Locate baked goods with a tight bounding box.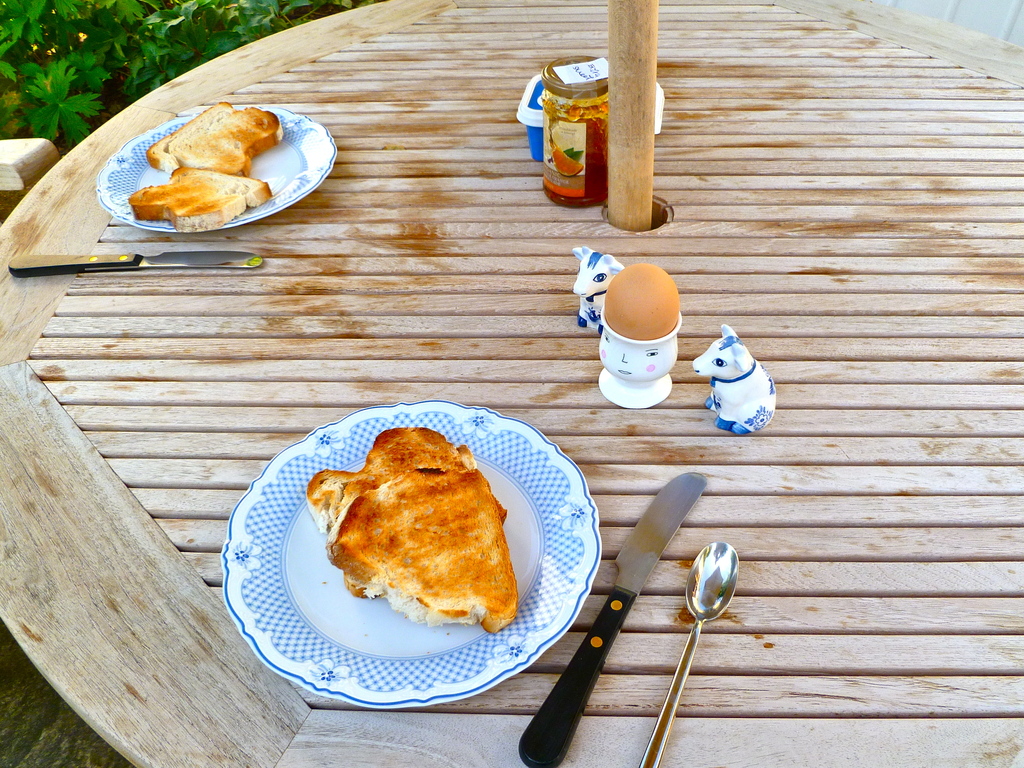
[x1=303, y1=425, x2=518, y2=632].
